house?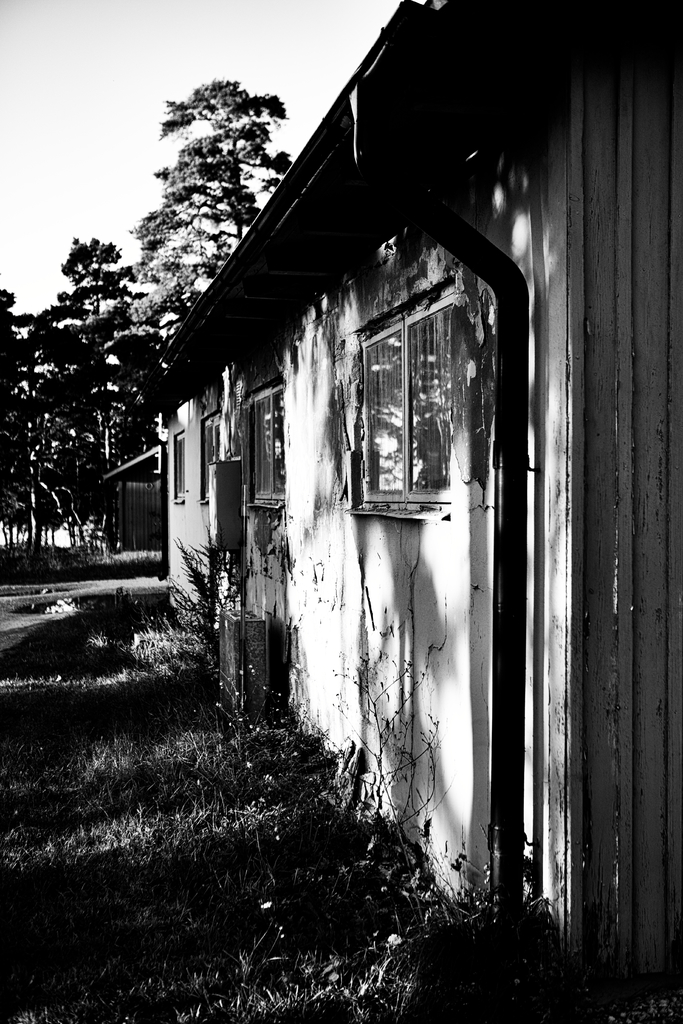
<bbox>92, 15, 628, 950</bbox>
